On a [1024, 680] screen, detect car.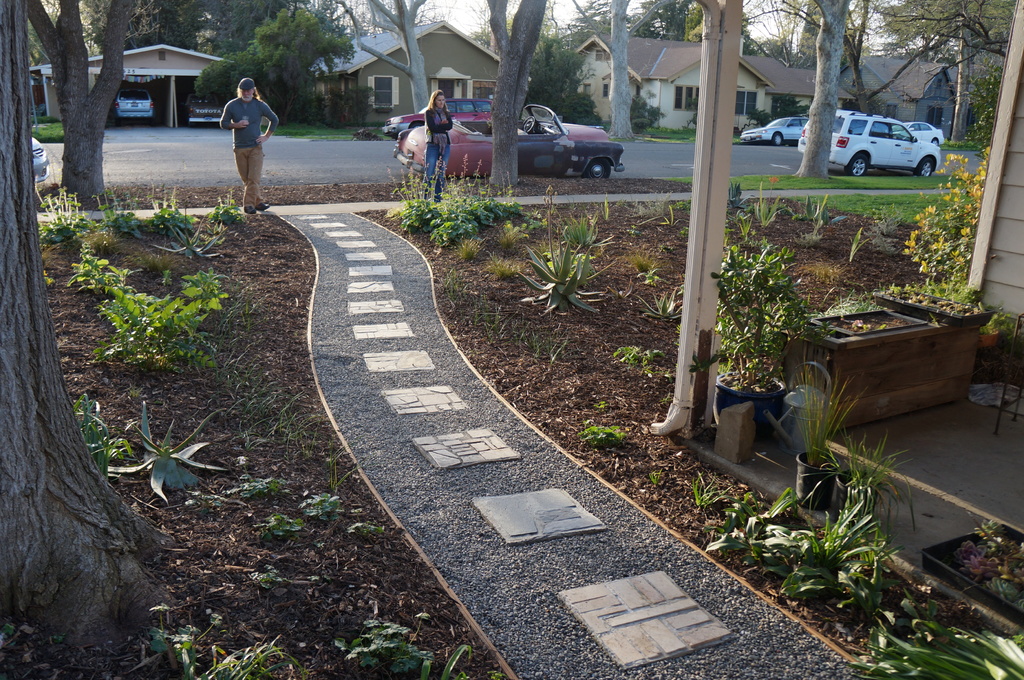
[x1=796, y1=107, x2=943, y2=176].
